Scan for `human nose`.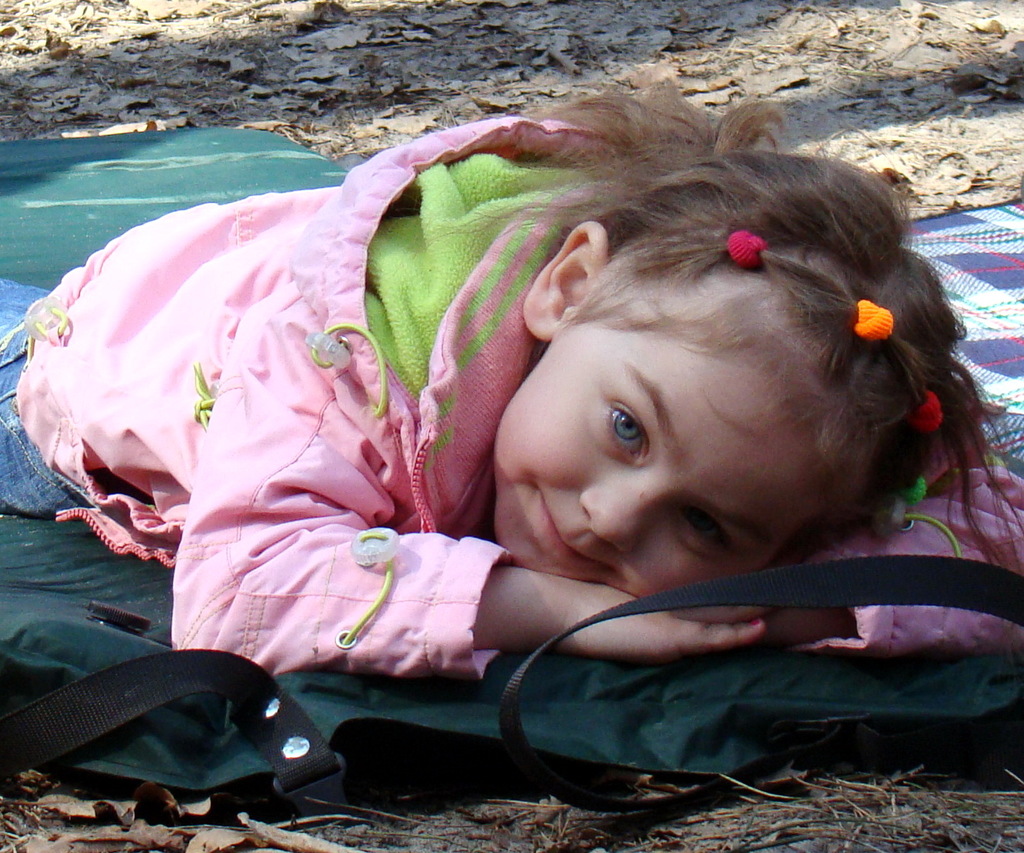
Scan result: [x1=581, y1=462, x2=683, y2=549].
